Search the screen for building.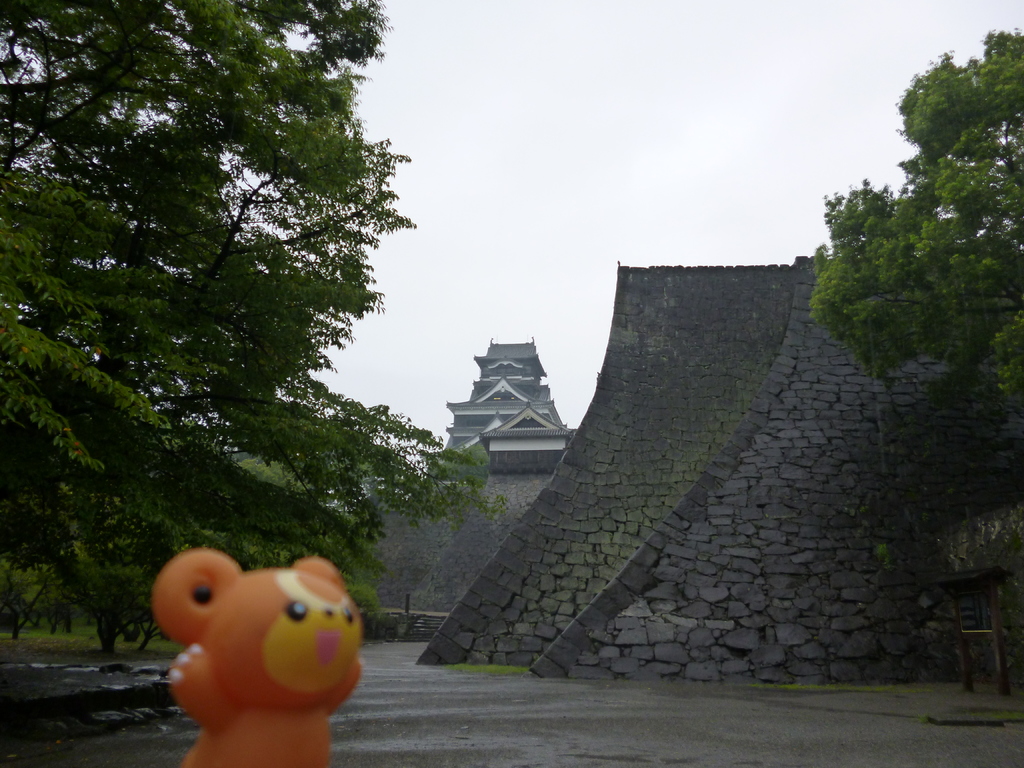
Found at (420, 337, 580, 470).
